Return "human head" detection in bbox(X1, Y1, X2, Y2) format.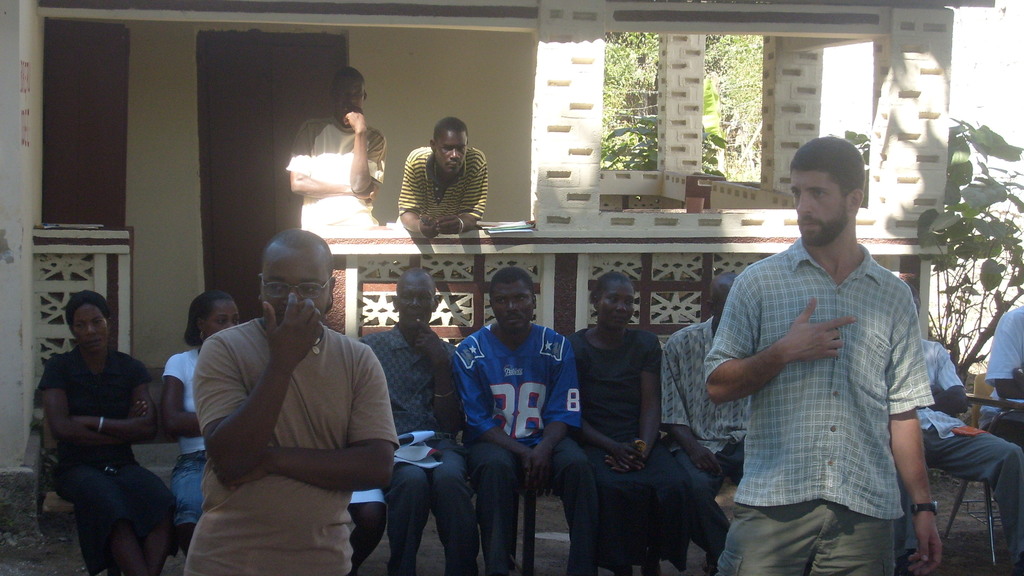
bbox(591, 271, 636, 331).
